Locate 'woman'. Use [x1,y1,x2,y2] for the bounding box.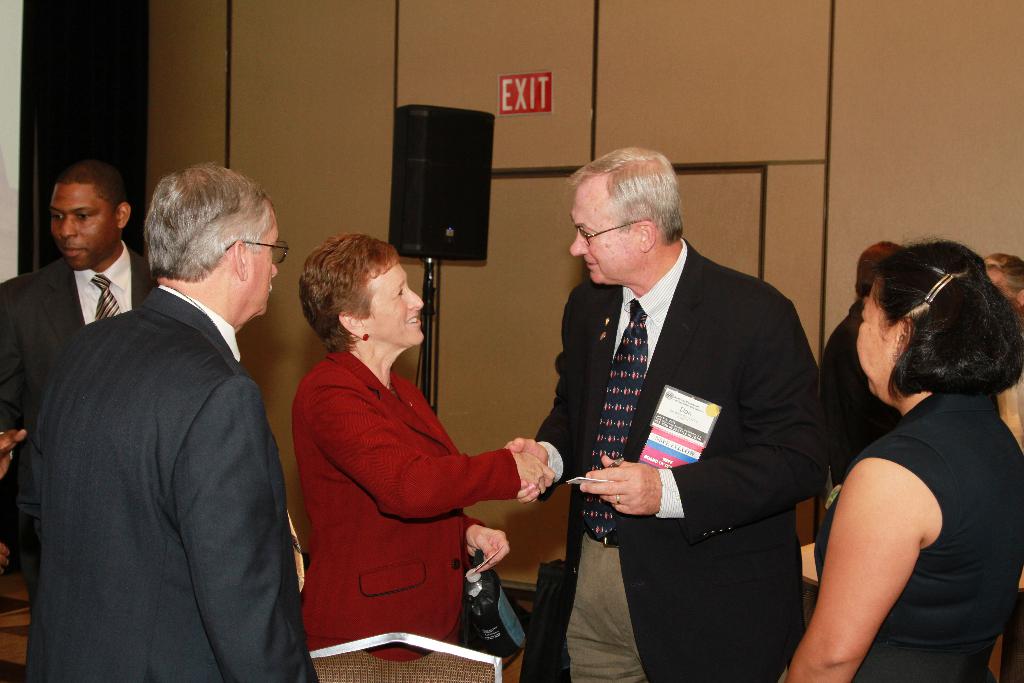
[754,238,1023,682].
